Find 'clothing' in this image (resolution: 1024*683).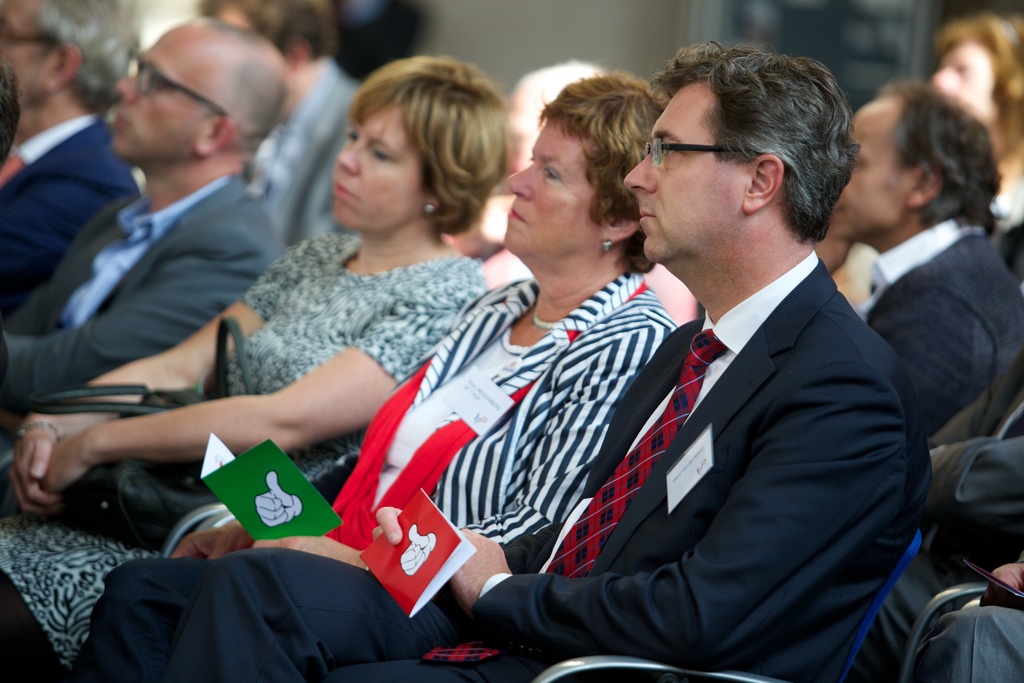
left=860, top=214, right=1023, bottom=466.
